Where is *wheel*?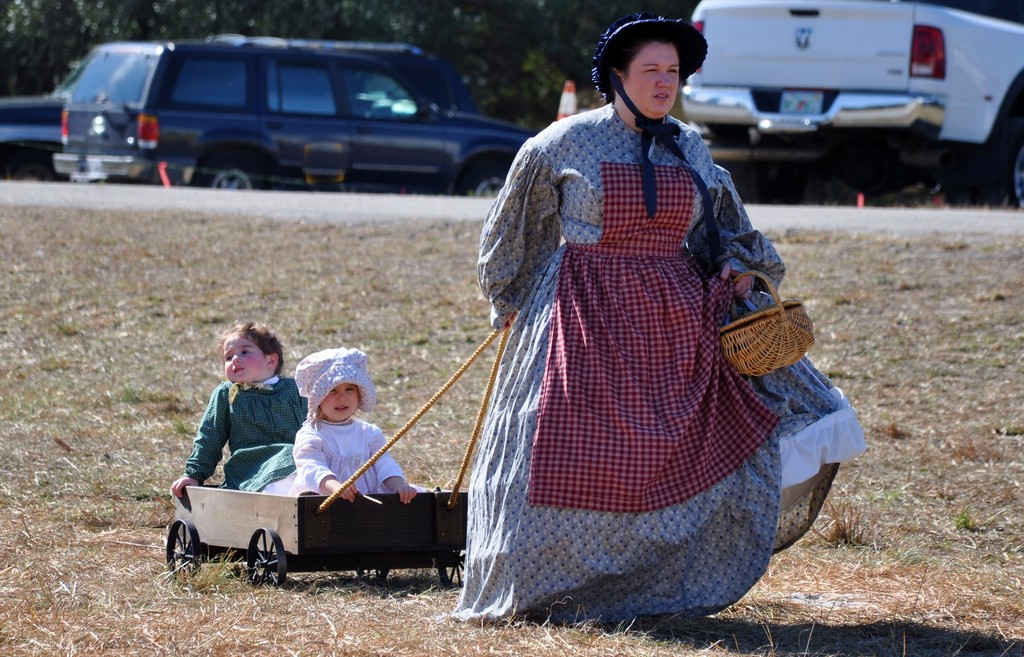
<box>246,520,283,592</box>.
